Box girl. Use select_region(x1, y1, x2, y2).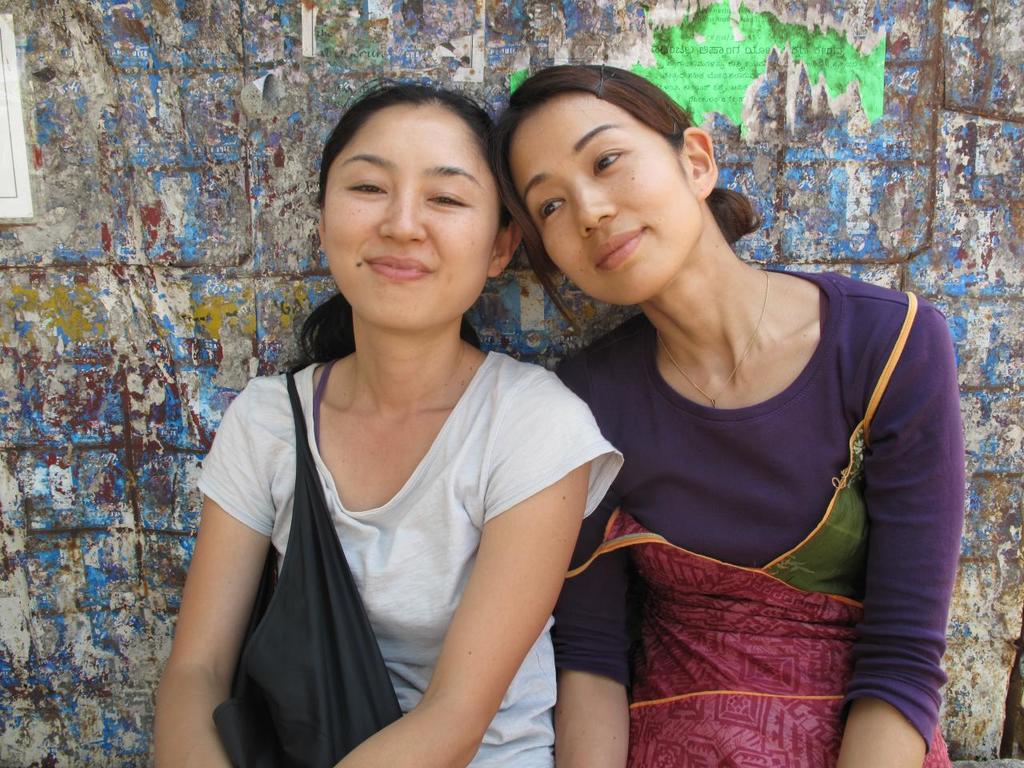
select_region(554, 60, 952, 766).
